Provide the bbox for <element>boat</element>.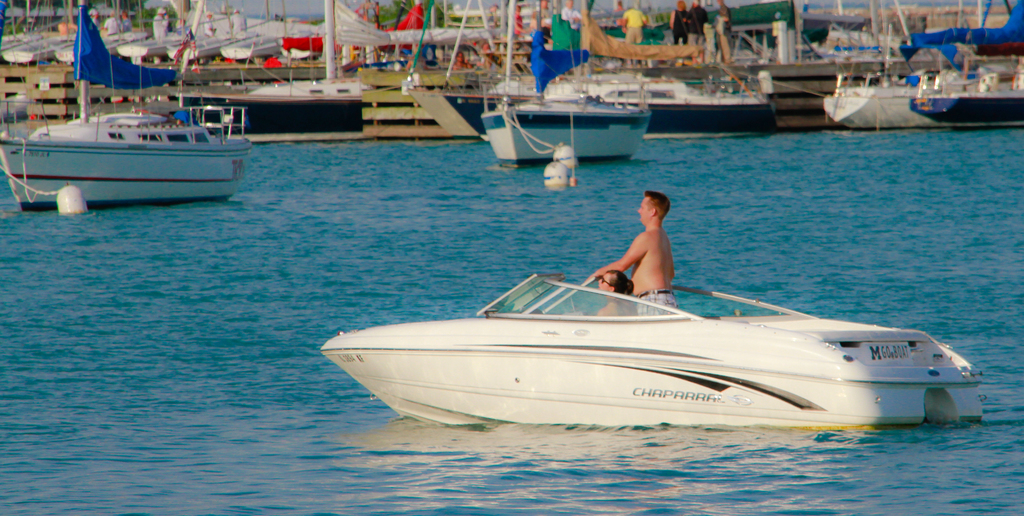
<region>0, 4, 249, 210</region>.
